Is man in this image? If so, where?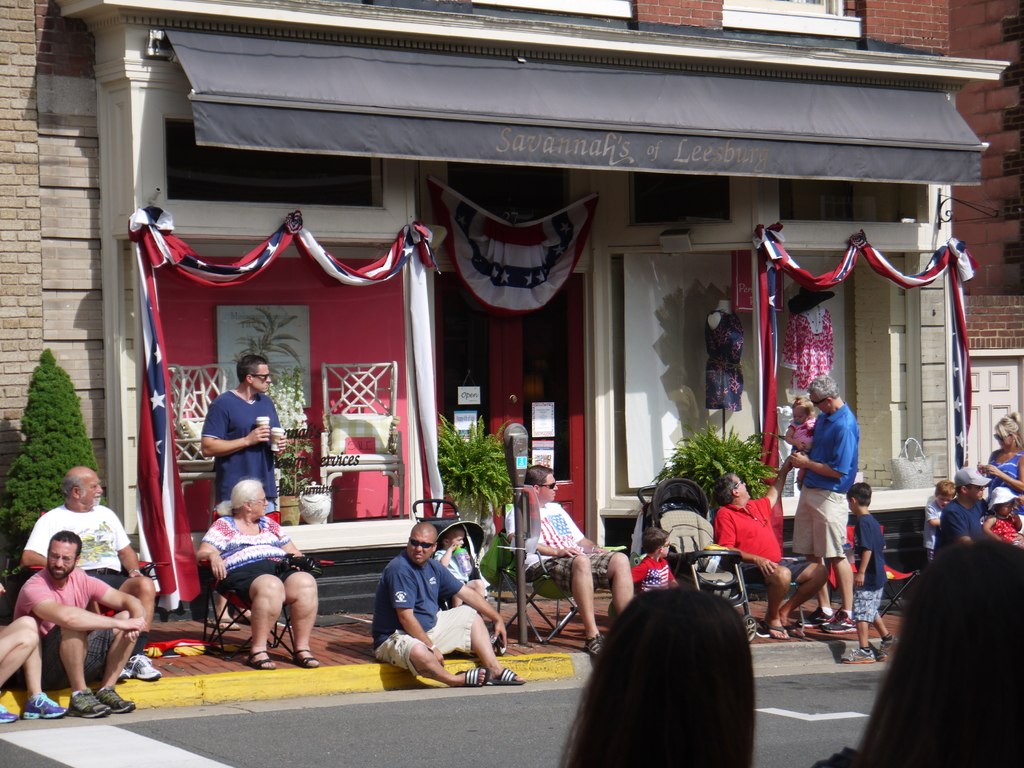
Yes, at [199, 349, 291, 620].
